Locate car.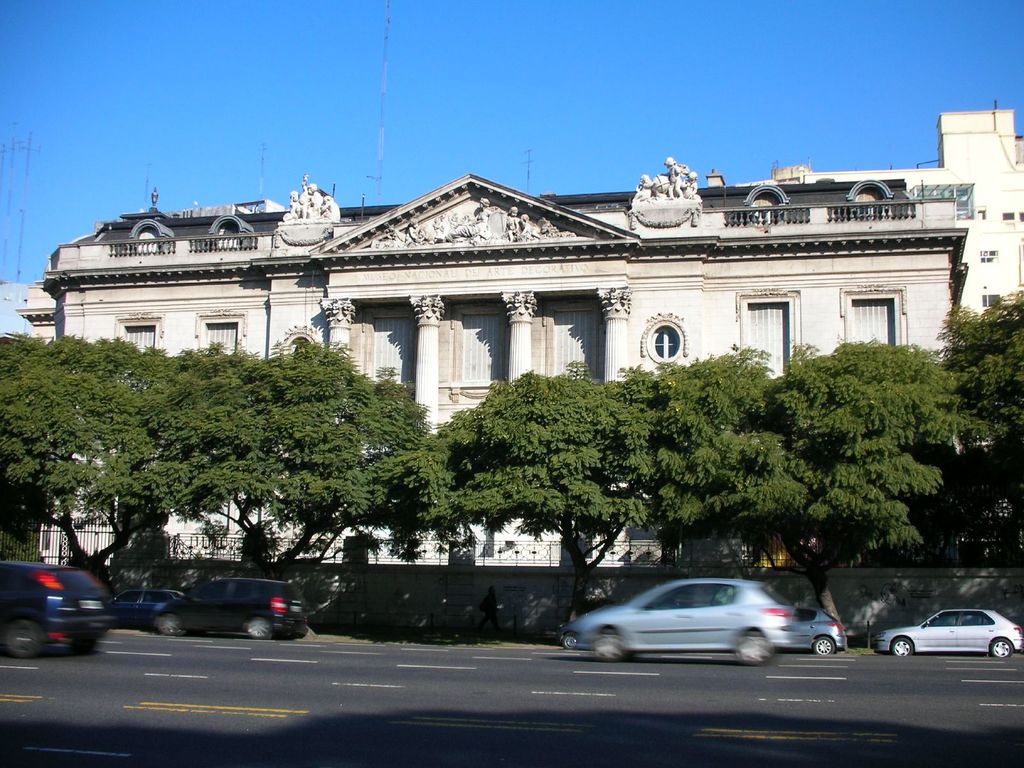
Bounding box: rect(566, 576, 794, 666).
